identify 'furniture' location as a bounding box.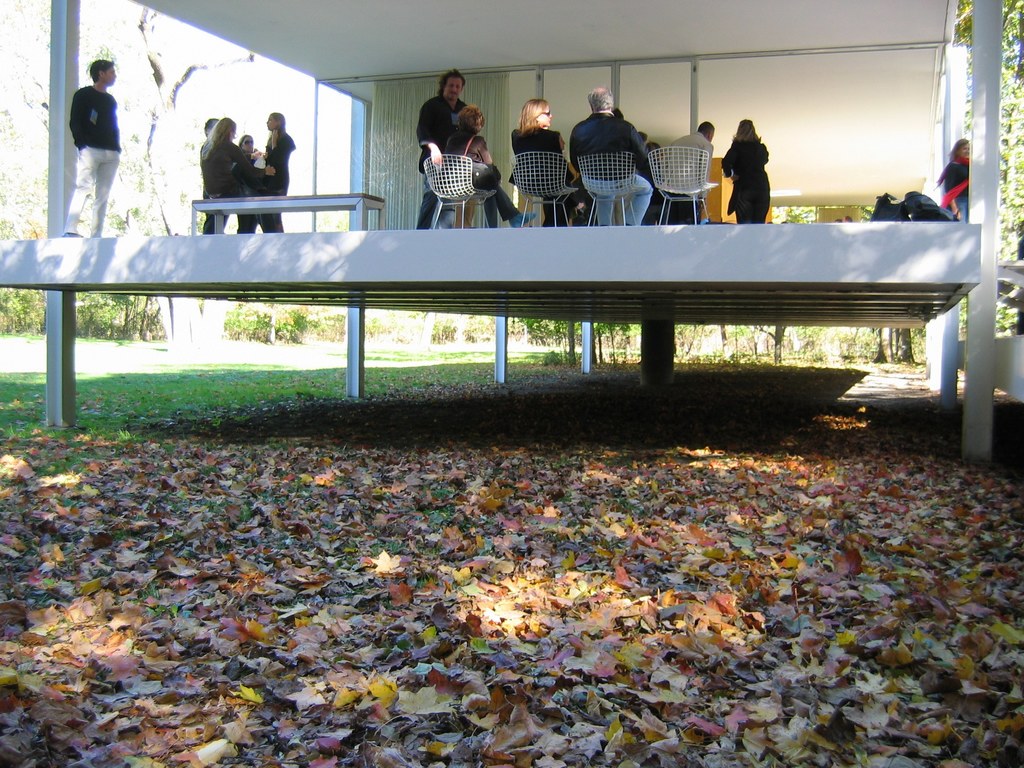
box=[648, 145, 717, 225].
